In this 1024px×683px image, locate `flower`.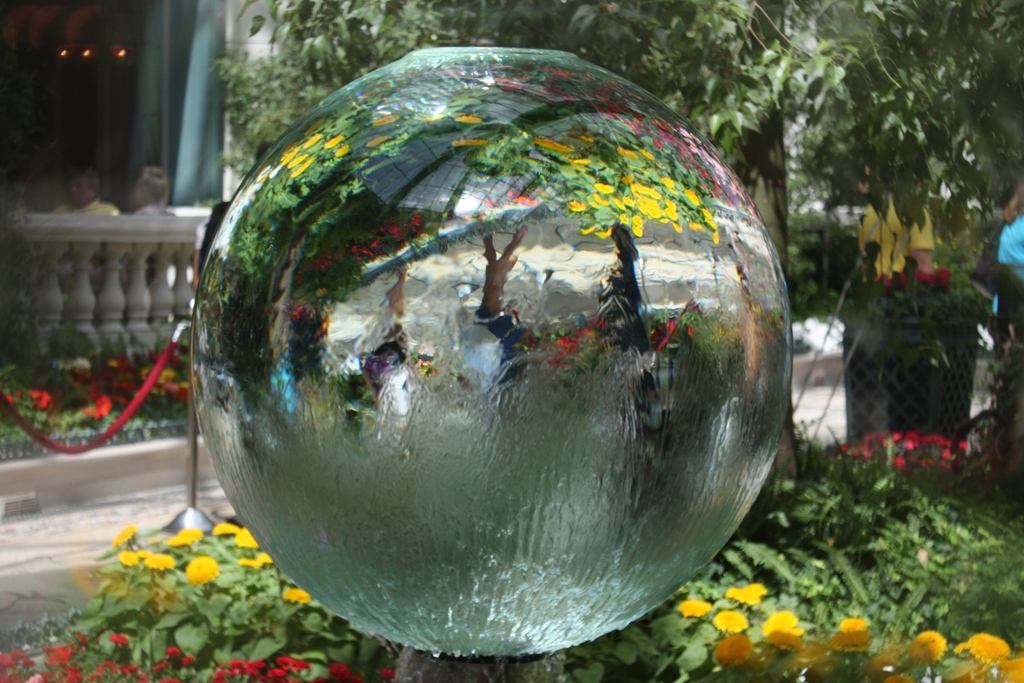
Bounding box: bbox=(829, 630, 870, 654).
